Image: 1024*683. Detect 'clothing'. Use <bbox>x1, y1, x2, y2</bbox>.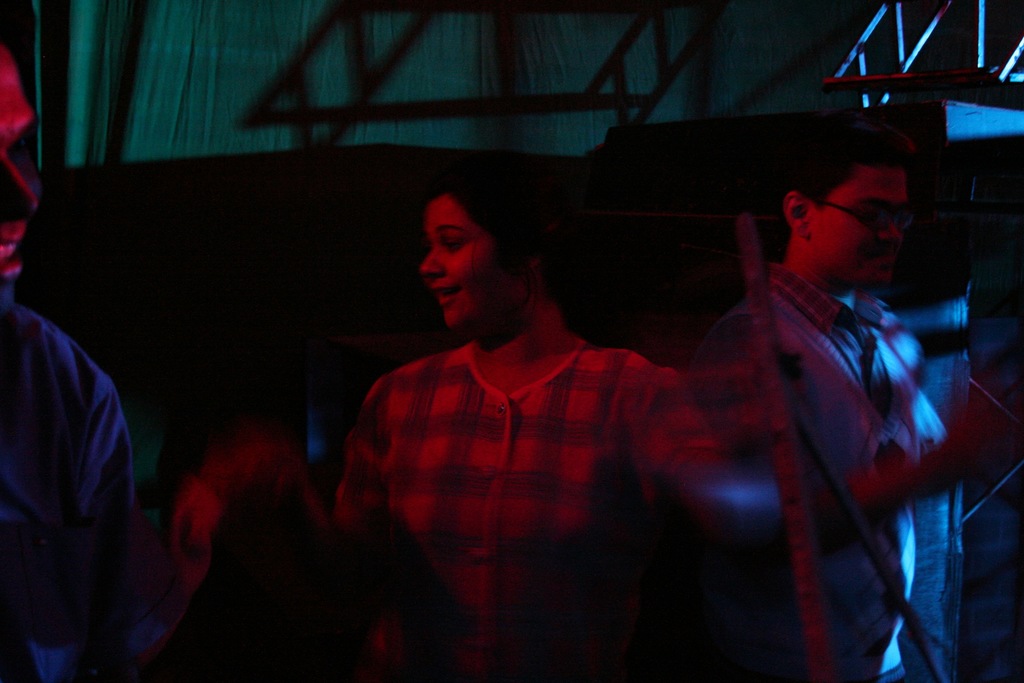
<bbox>687, 256, 956, 682</bbox>.
